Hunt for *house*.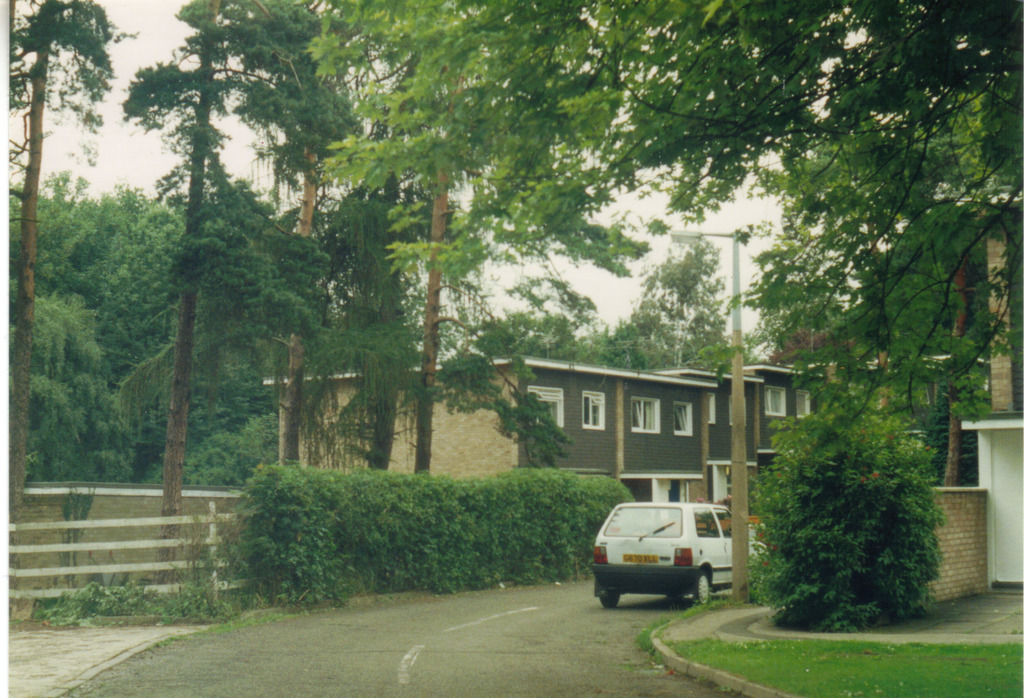
Hunted down at locate(263, 350, 717, 500).
